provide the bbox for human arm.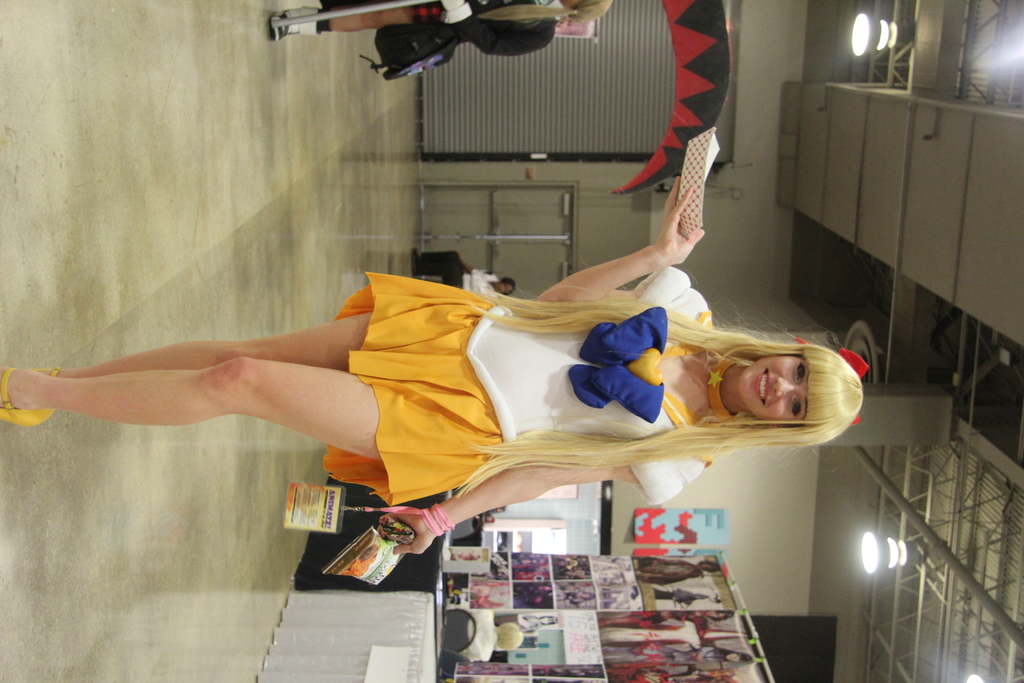
x1=510 y1=173 x2=707 y2=321.
